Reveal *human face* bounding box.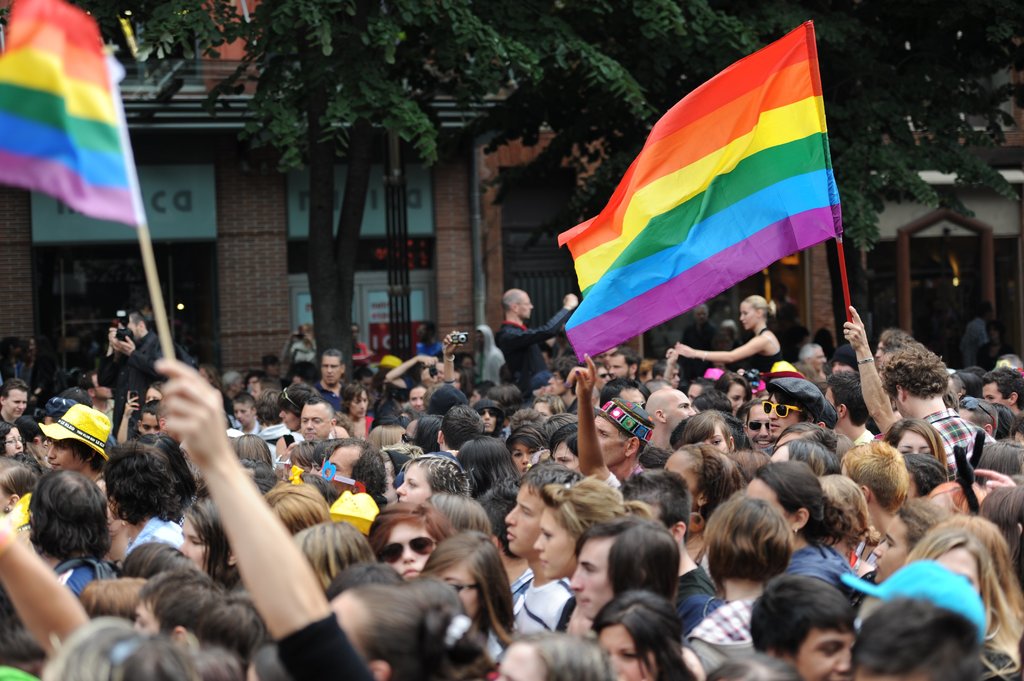
Revealed: 595 630 643 680.
